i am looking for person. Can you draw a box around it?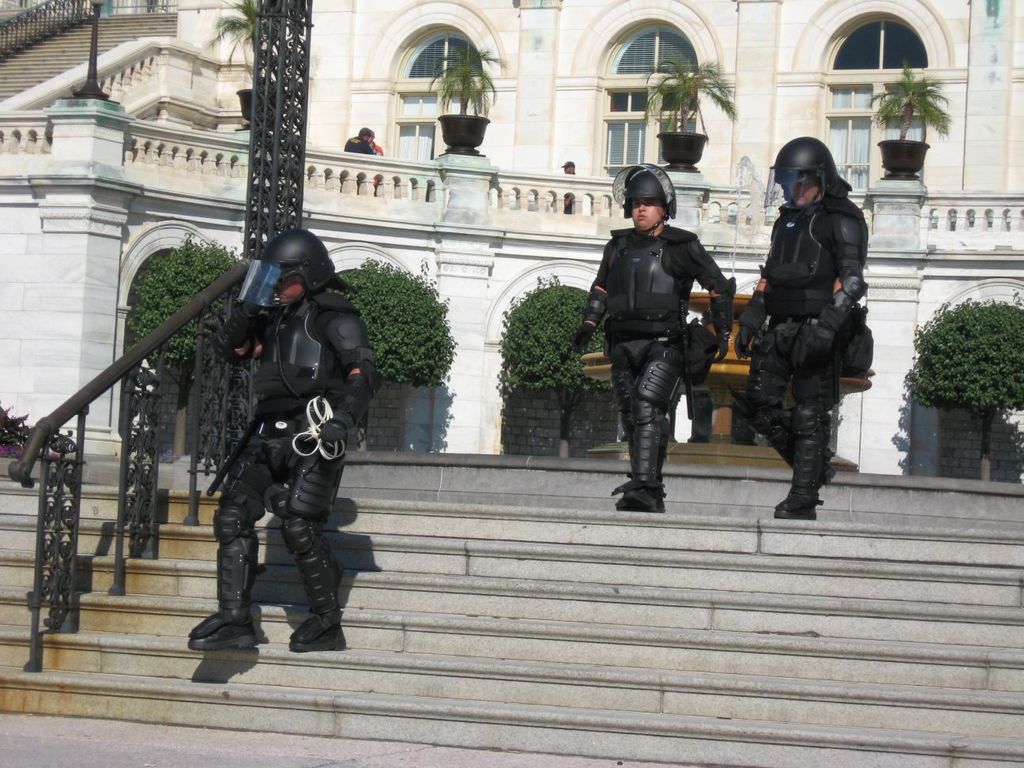
Sure, the bounding box is region(732, 133, 868, 523).
